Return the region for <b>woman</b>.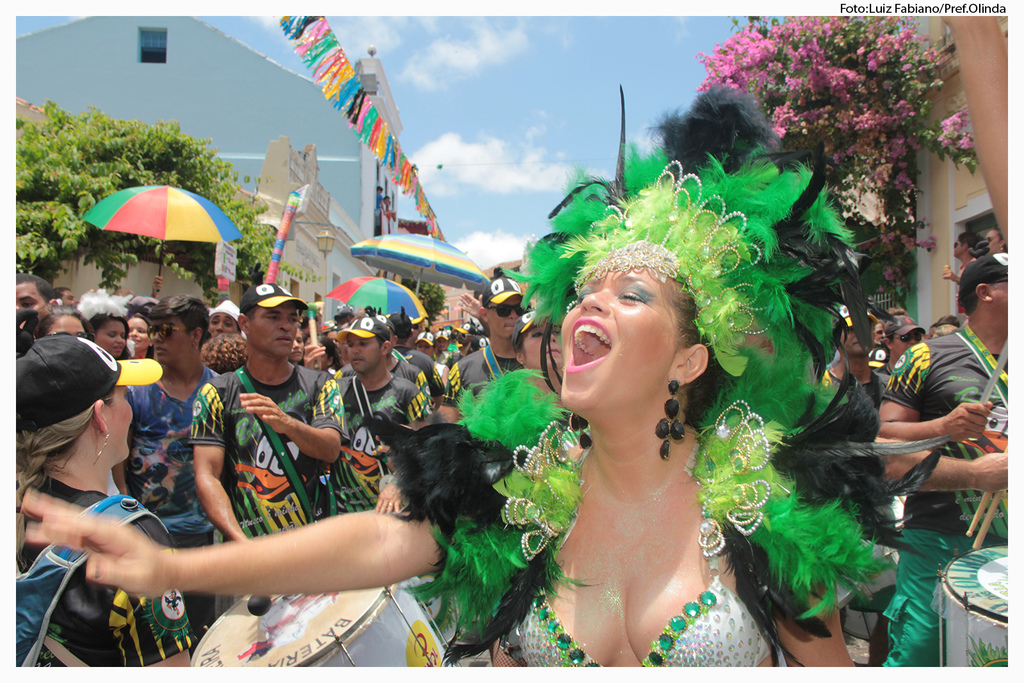
rect(33, 297, 92, 351).
